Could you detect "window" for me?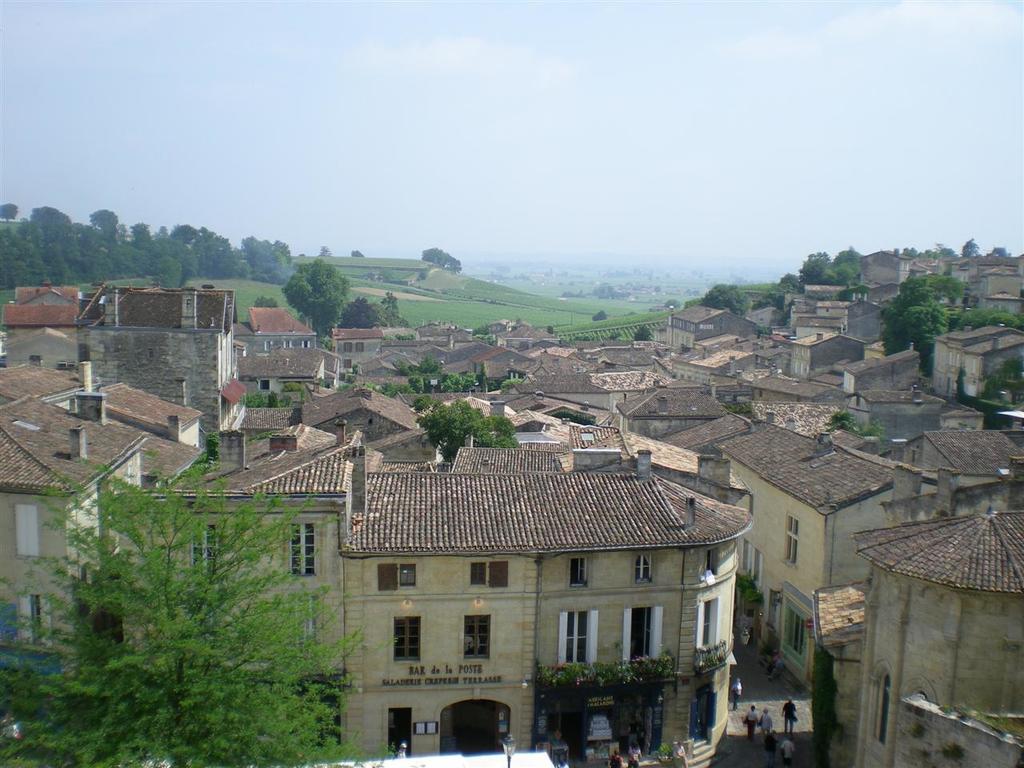
Detection result: 16,594,42,648.
